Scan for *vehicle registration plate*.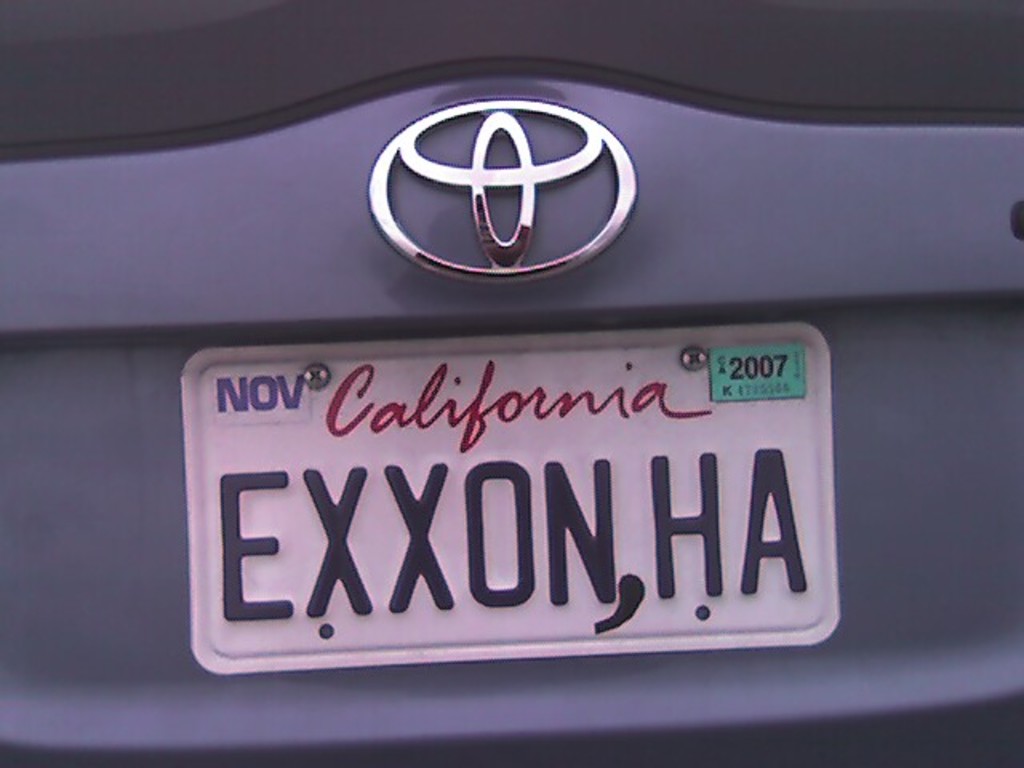
Scan result: locate(179, 320, 842, 682).
